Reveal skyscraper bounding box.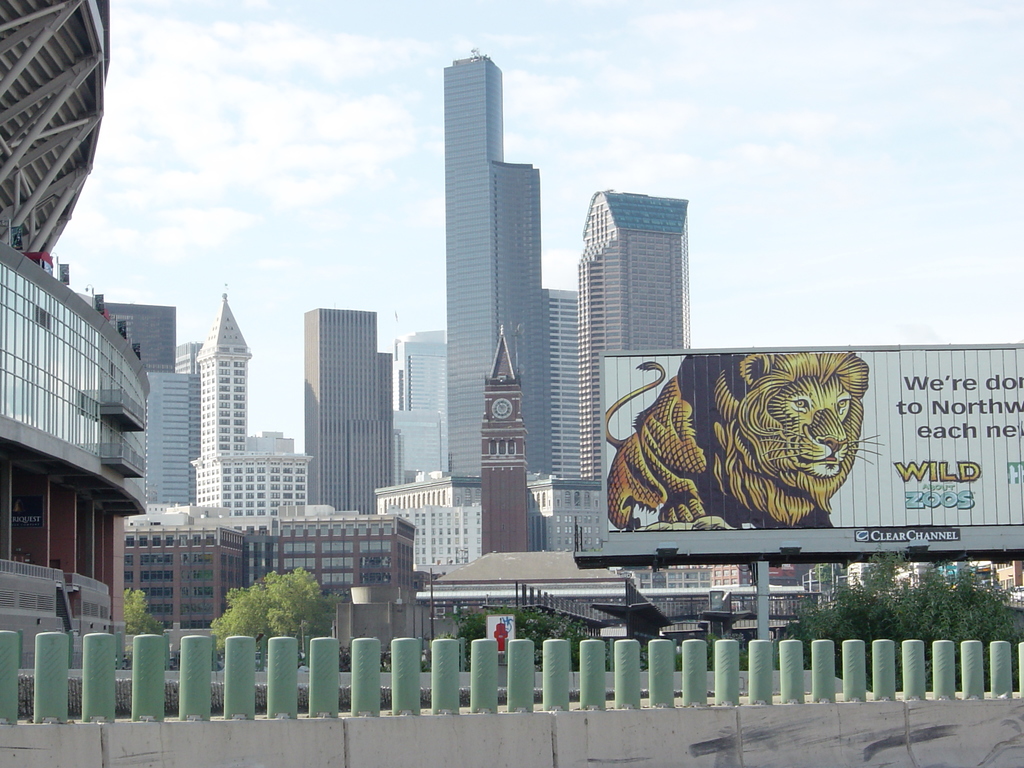
Revealed: l=557, t=287, r=595, b=490.
